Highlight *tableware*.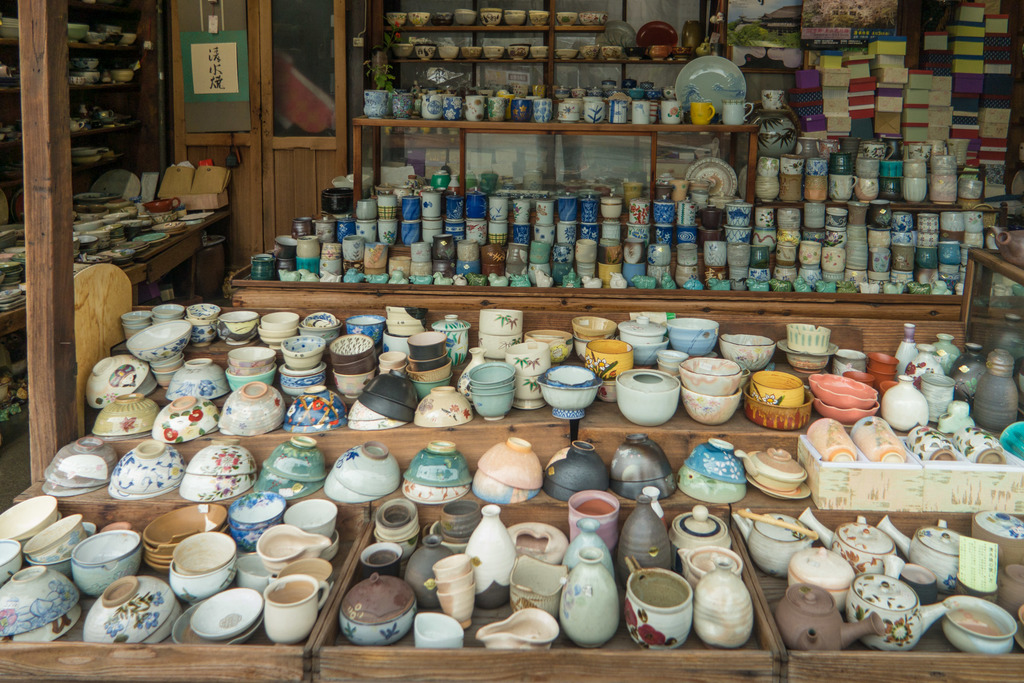
Highlighted region: <box>467,96,482,121</box>.
